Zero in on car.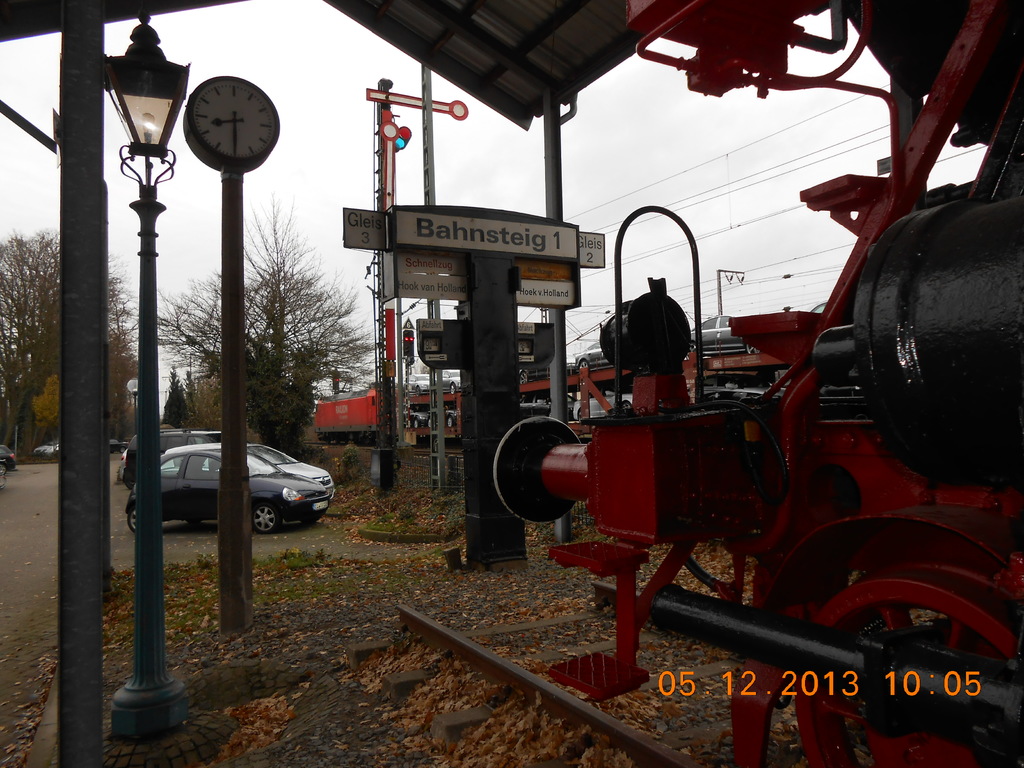
Zeroed in: (x1=31, y1=440, x2=61, y2=455).
